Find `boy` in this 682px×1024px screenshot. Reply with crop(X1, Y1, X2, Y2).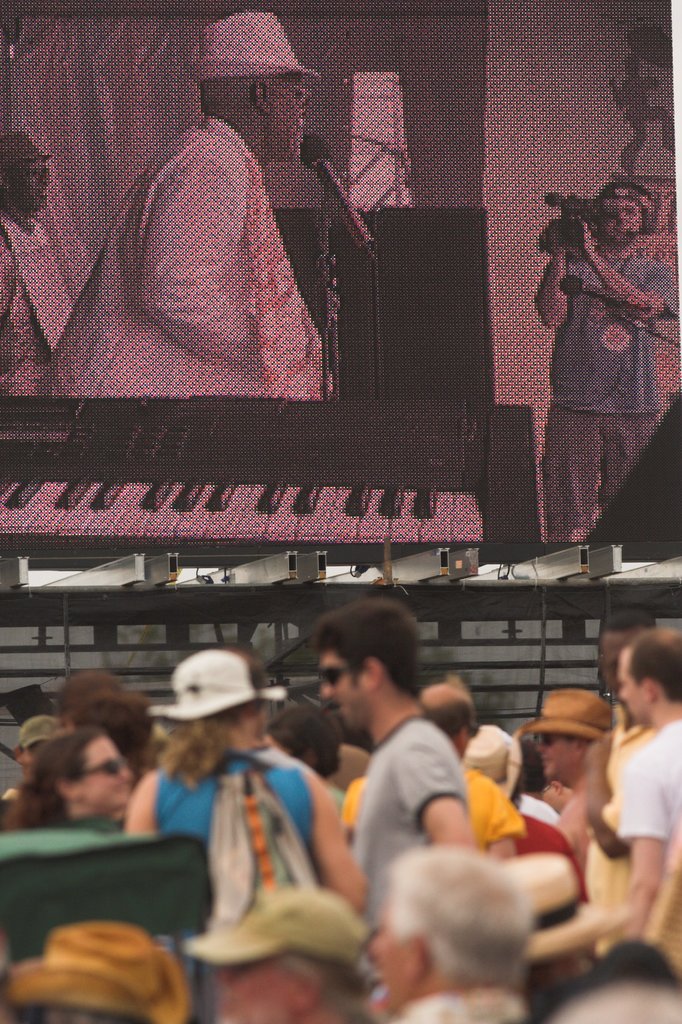
crop(314, 597, 475, 933).
